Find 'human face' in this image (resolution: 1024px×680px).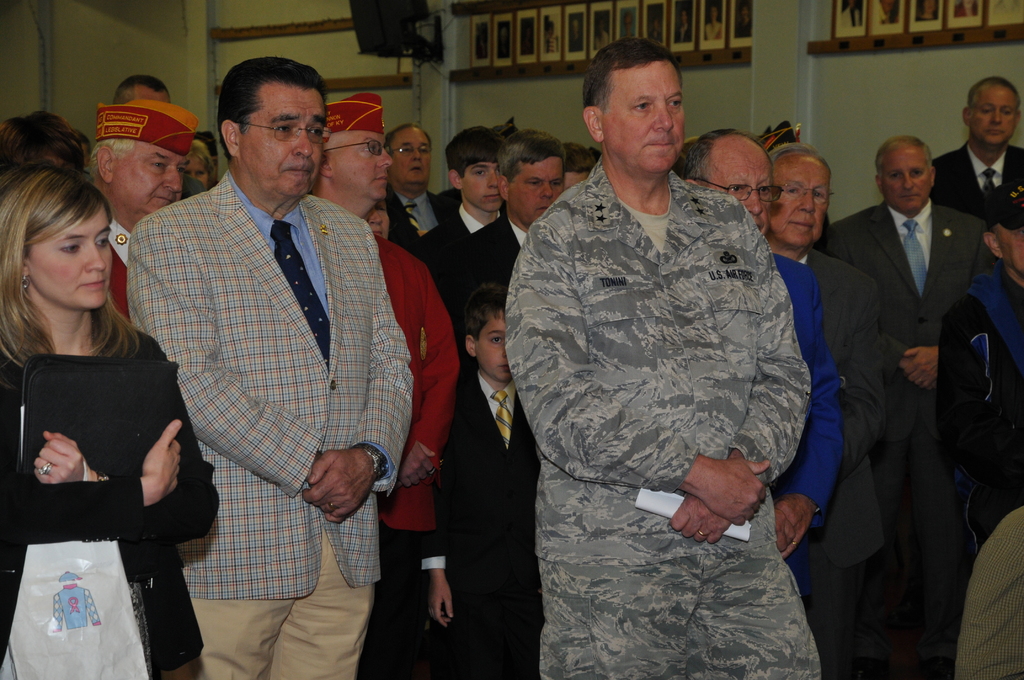
bbox=(884, 143, 929, 209).
